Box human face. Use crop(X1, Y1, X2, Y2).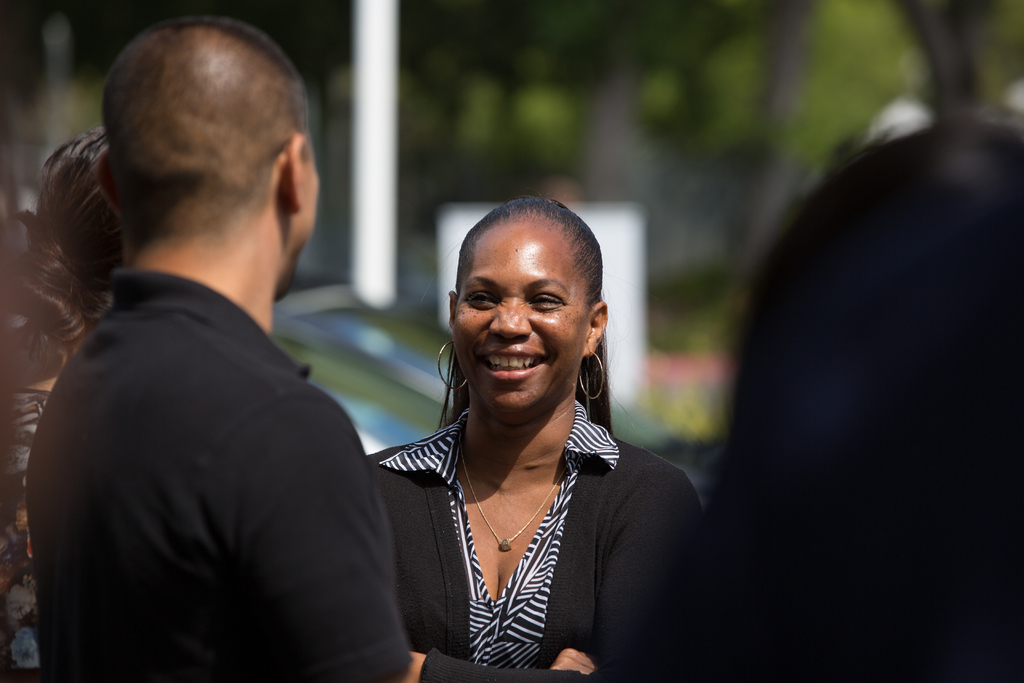
crop(276, 126, 319, 304).
